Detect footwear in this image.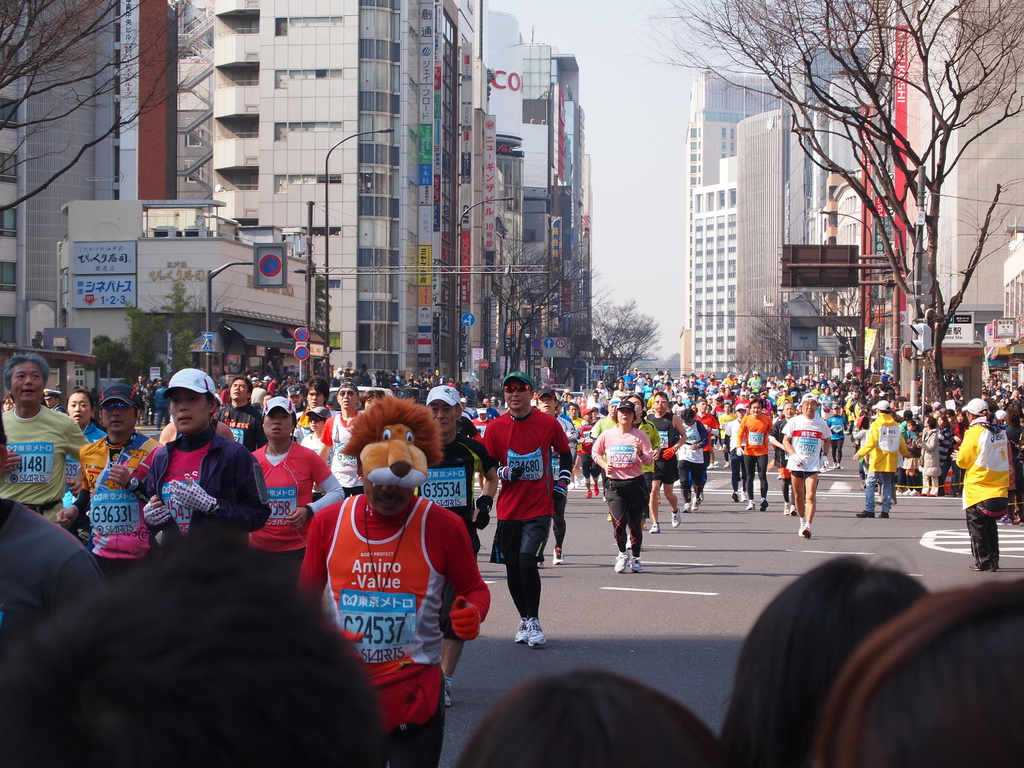
Detection: l=778, t=474, r=781, b=480.
